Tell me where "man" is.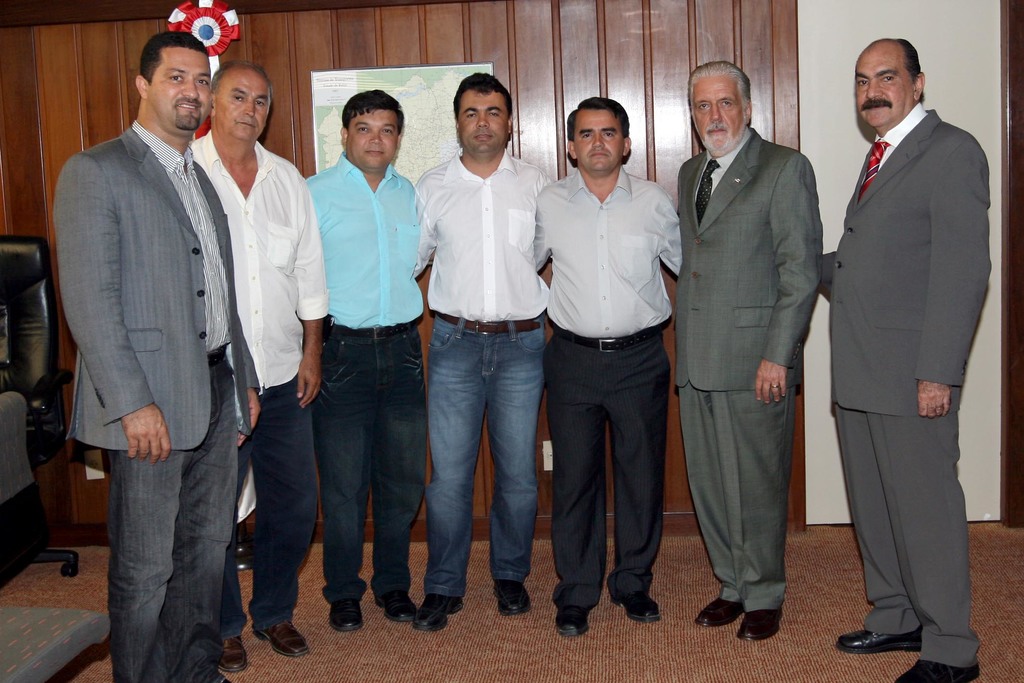
"man" is at (191,58,337,677).
